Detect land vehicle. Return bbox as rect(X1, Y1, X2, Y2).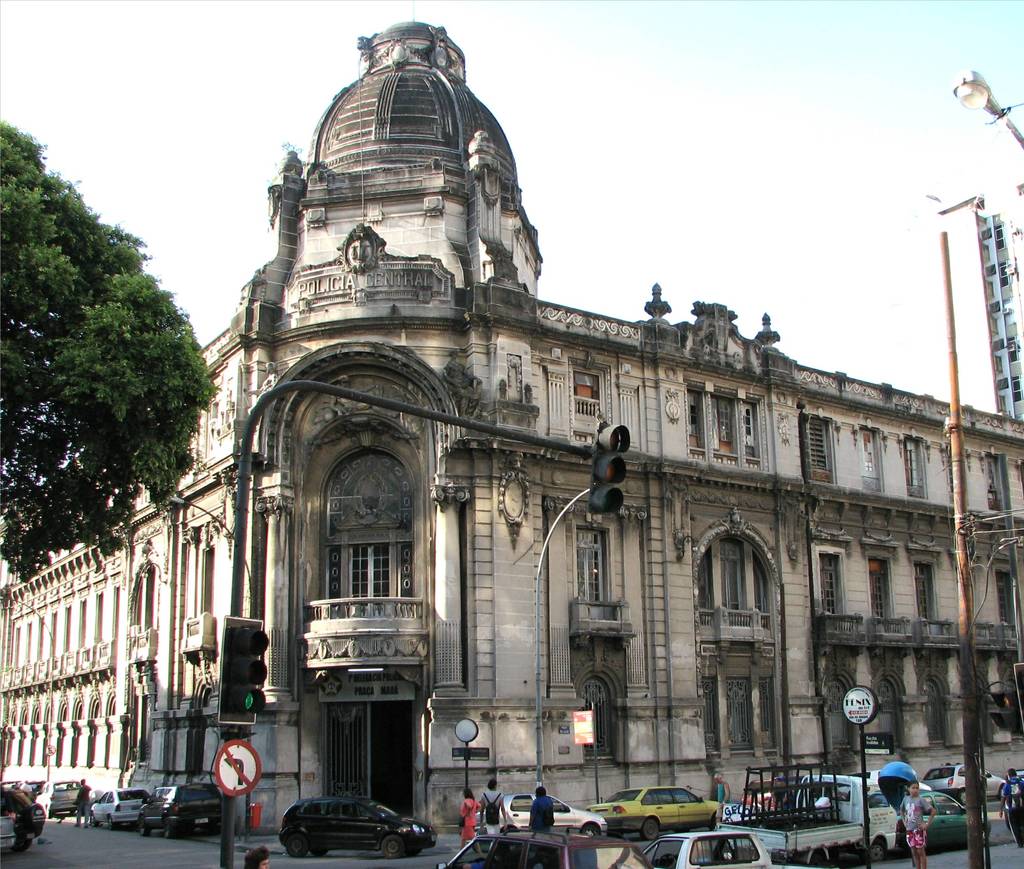
rect(493, 791, 606, 831).
